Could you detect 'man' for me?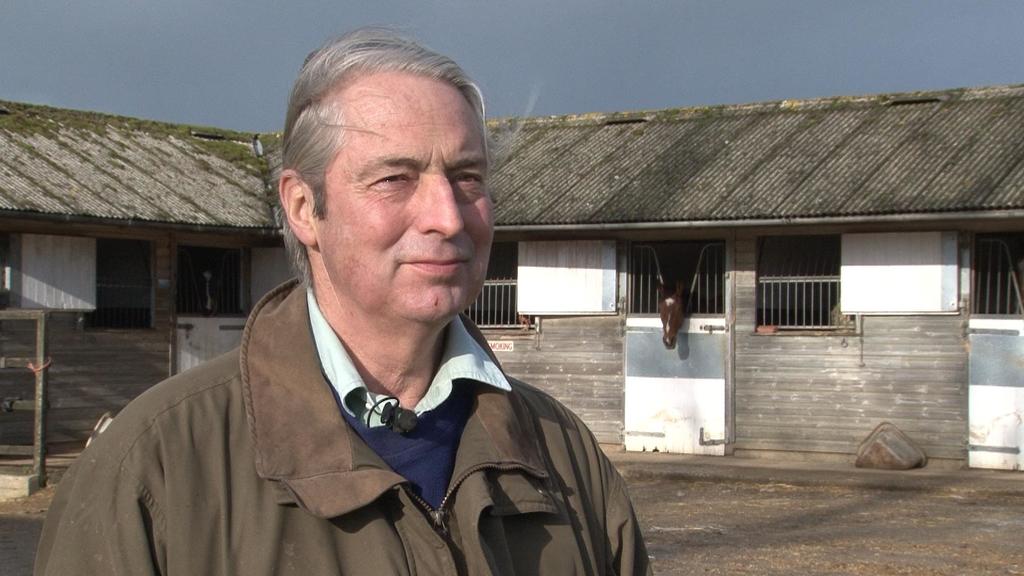
Detection result: x1=64, y1=61, x2=642, y2=568.
